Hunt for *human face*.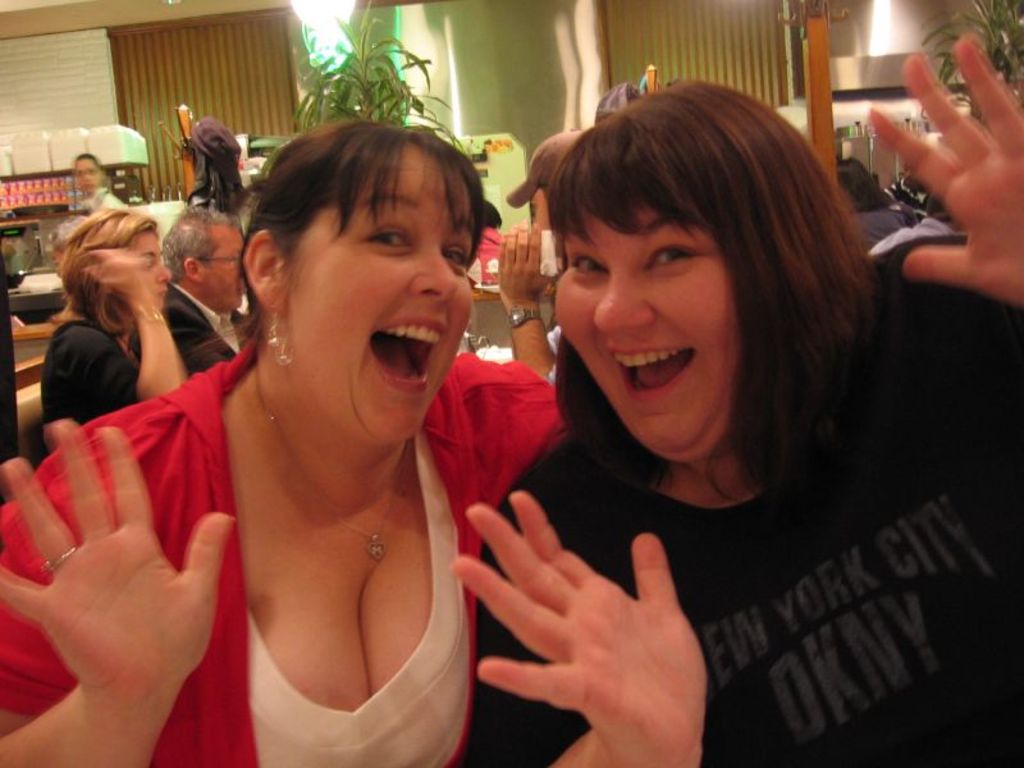
Hunted down at 292/145/476/440.
